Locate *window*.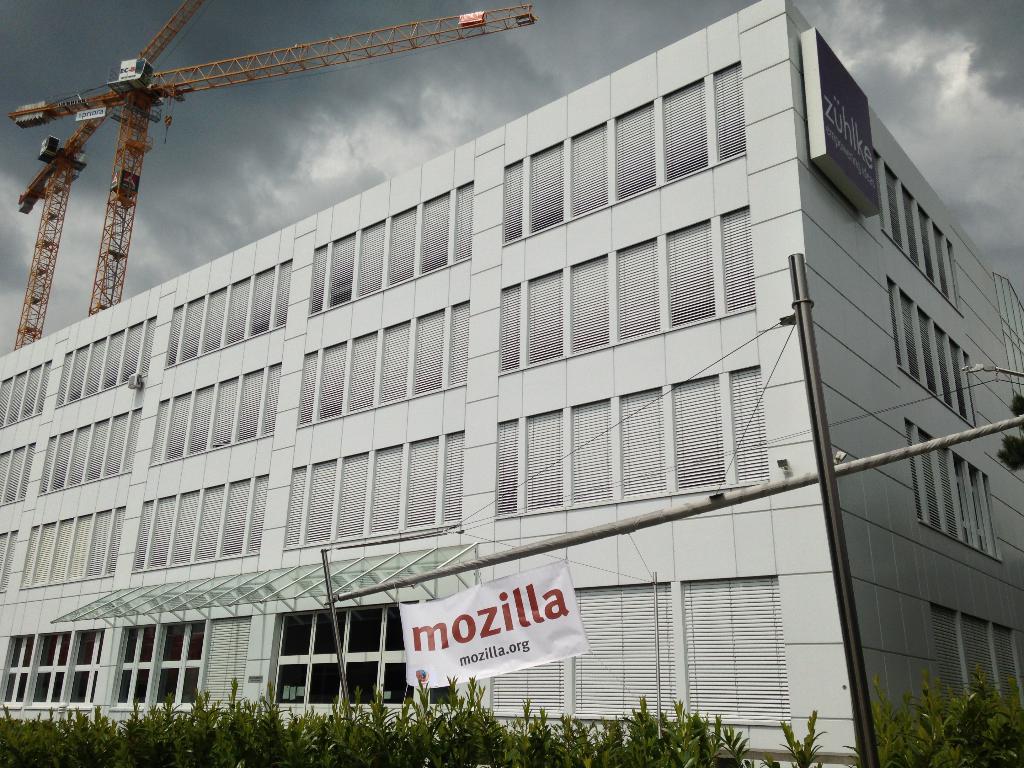
Bounding box: region(186, 380, 211, 456).
